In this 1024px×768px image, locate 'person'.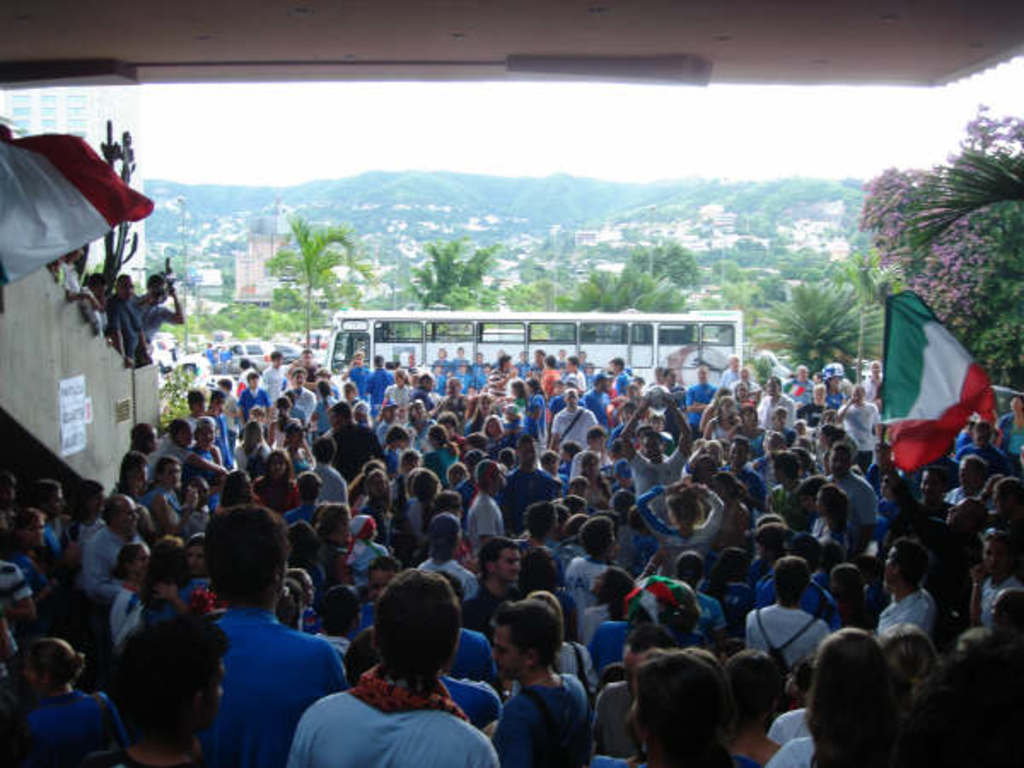
Bounding box: [x1=77, y1=488, x2=143, y2=606].
